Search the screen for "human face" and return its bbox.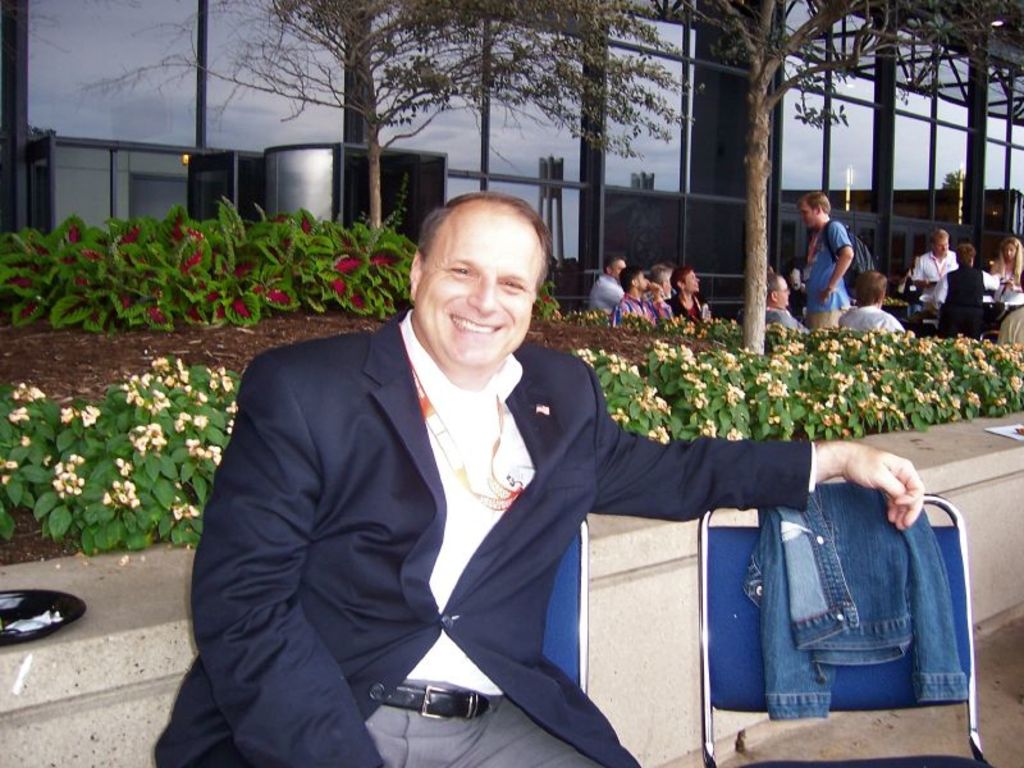
Found: Rect(682, 268, 704, 294).
